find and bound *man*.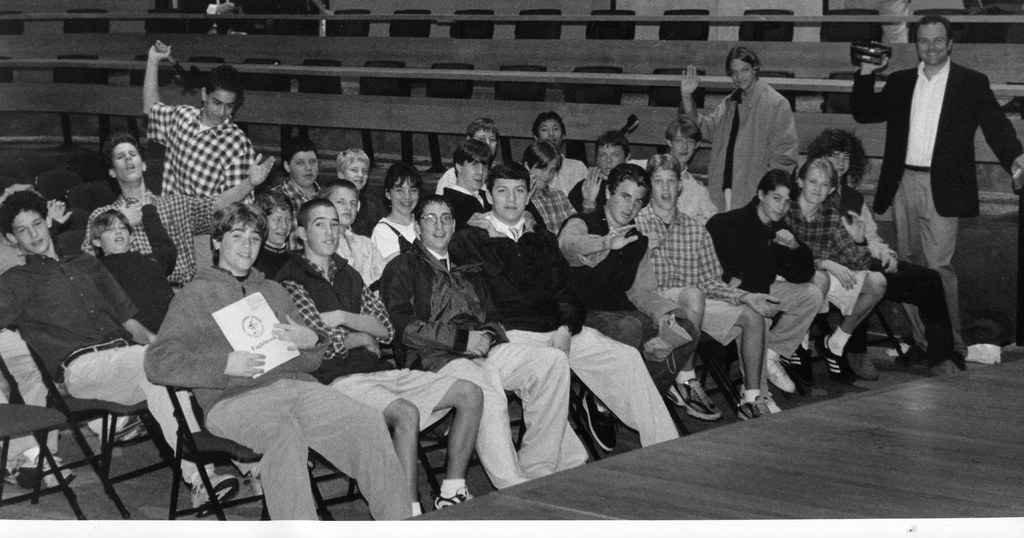
Bound: crop(447, 144, 493, 235).
